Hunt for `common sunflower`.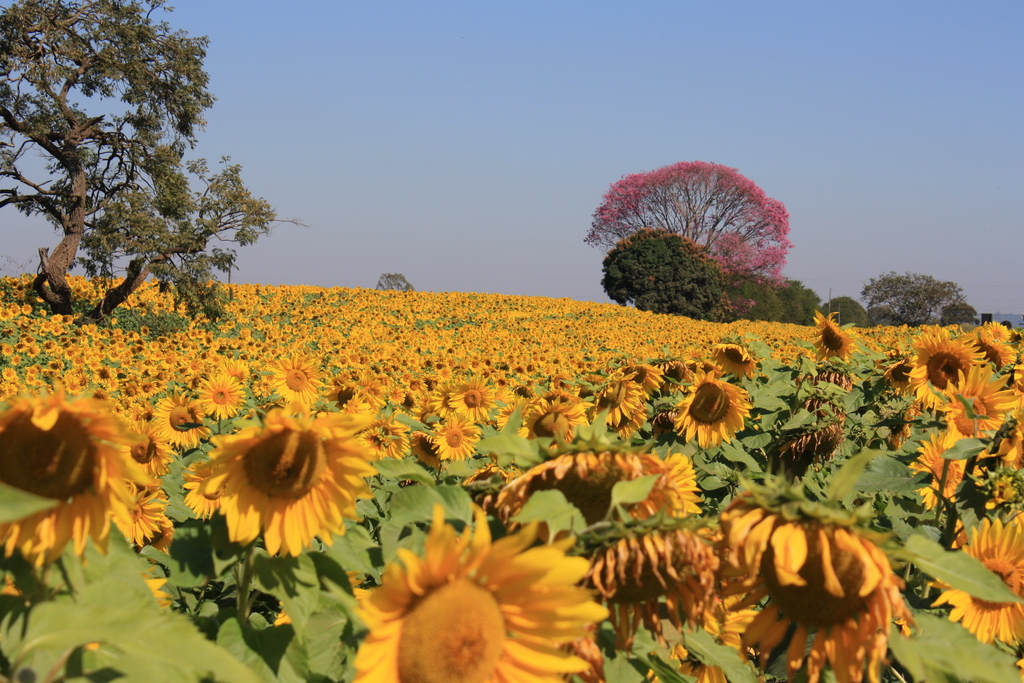
Hunted down at crop(141, 391, 199, 448).
